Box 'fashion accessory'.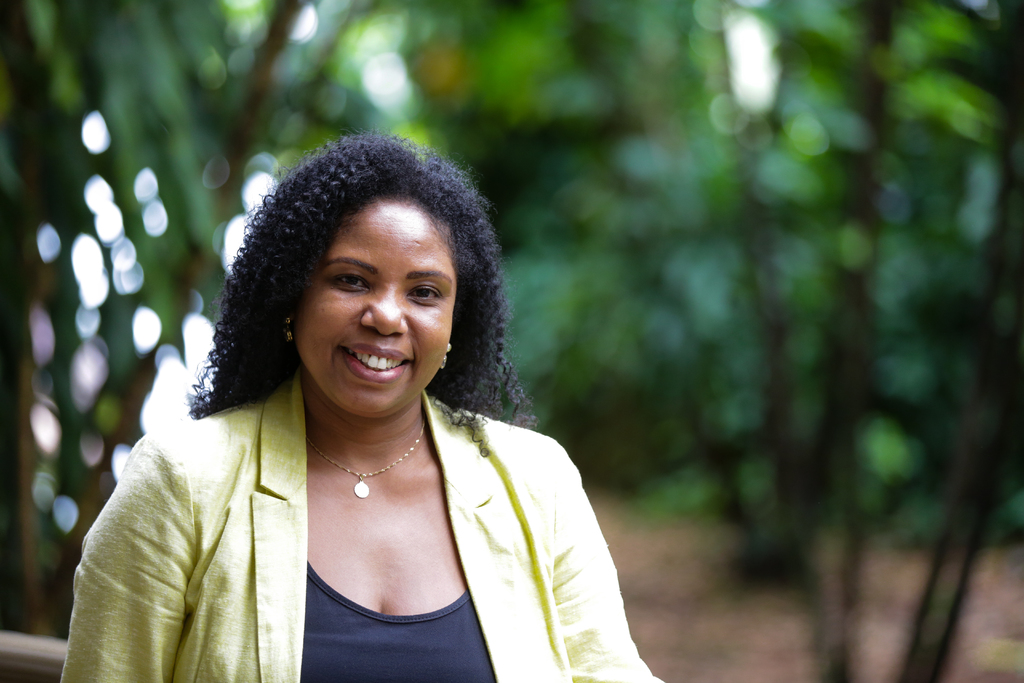
(x1=287, y1=318, x2=292, y2=342).
